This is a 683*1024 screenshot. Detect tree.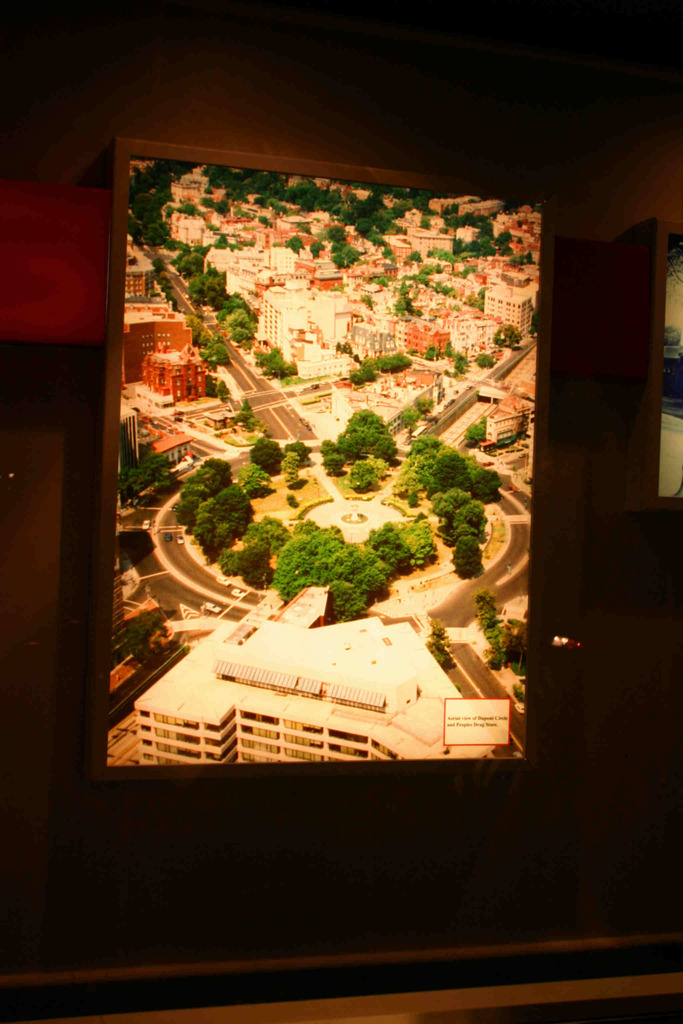
(x1=247, y1=436, x2=283, y2=472).
